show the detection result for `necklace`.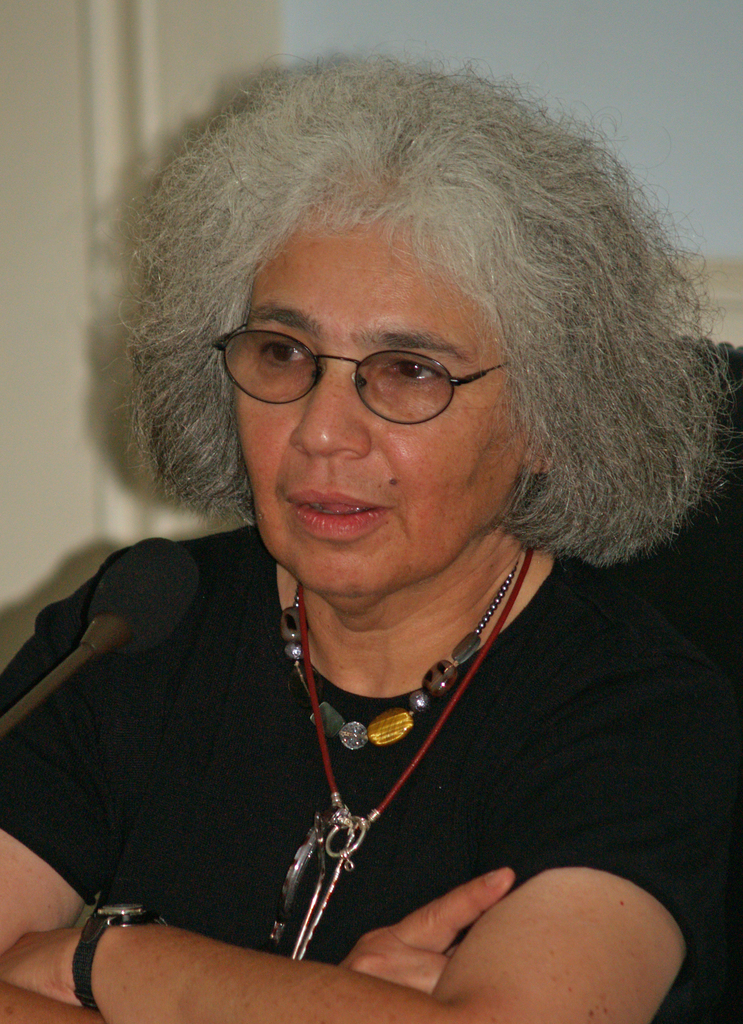
270:566:508:929.
